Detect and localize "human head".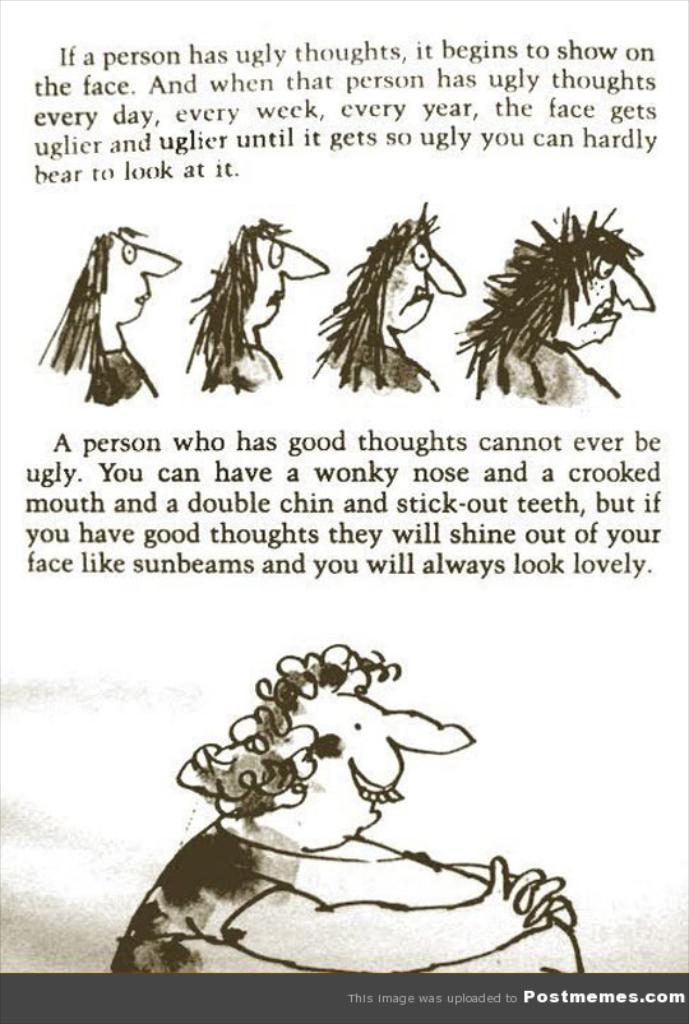
Localized at <bbox>352, 228, 462, 332</bbox>.
